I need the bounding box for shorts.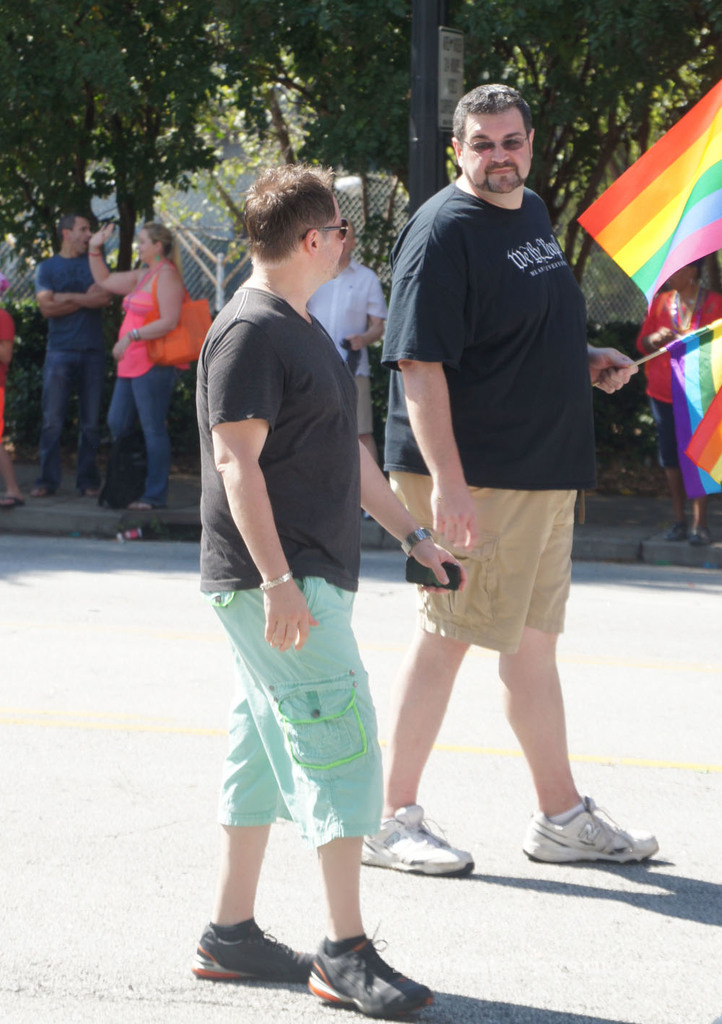
Here it is: [387, 473, 578, 652].
